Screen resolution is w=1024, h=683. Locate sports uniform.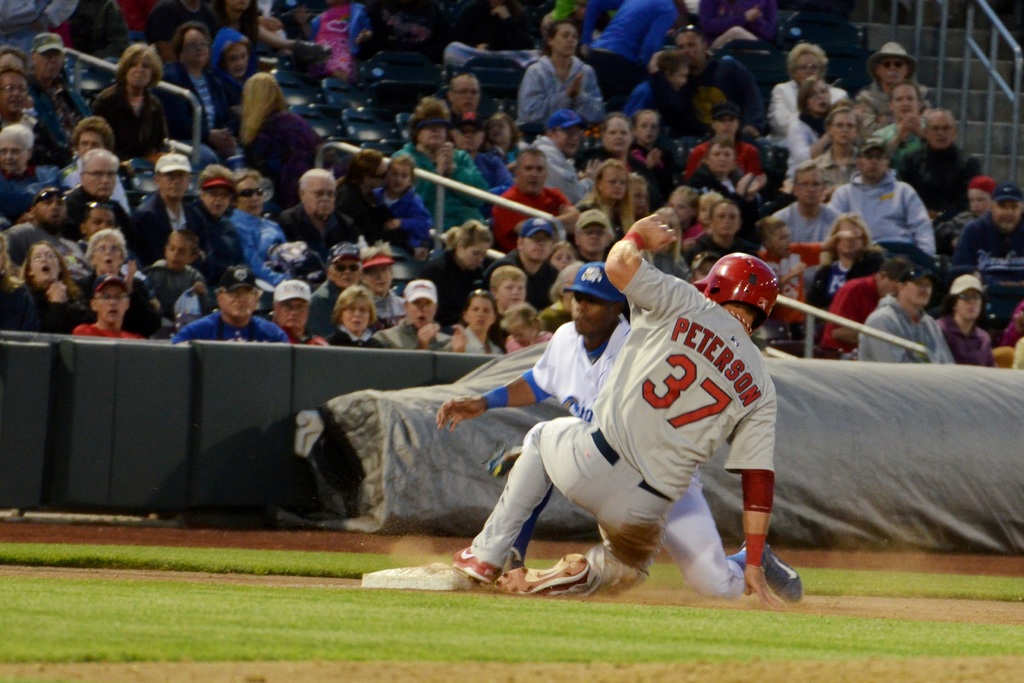
{"x1": 509, "y1": 299, "x2": 753, "y2": 607}.
